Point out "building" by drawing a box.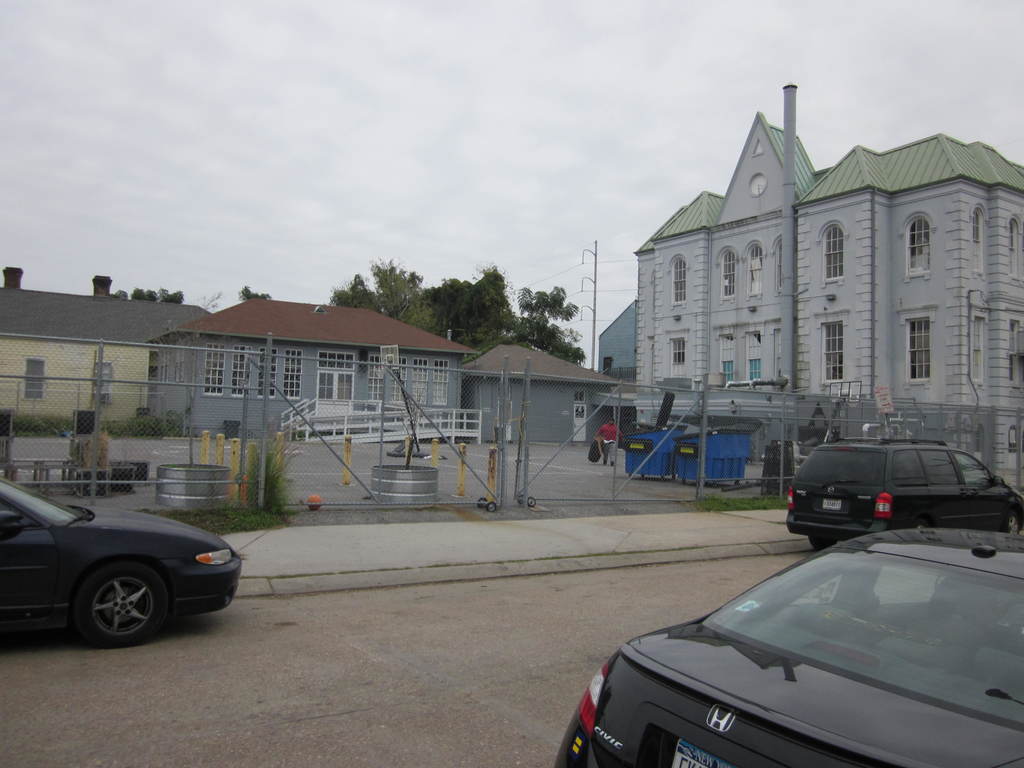
Rect(458, 344, 620, 445).
